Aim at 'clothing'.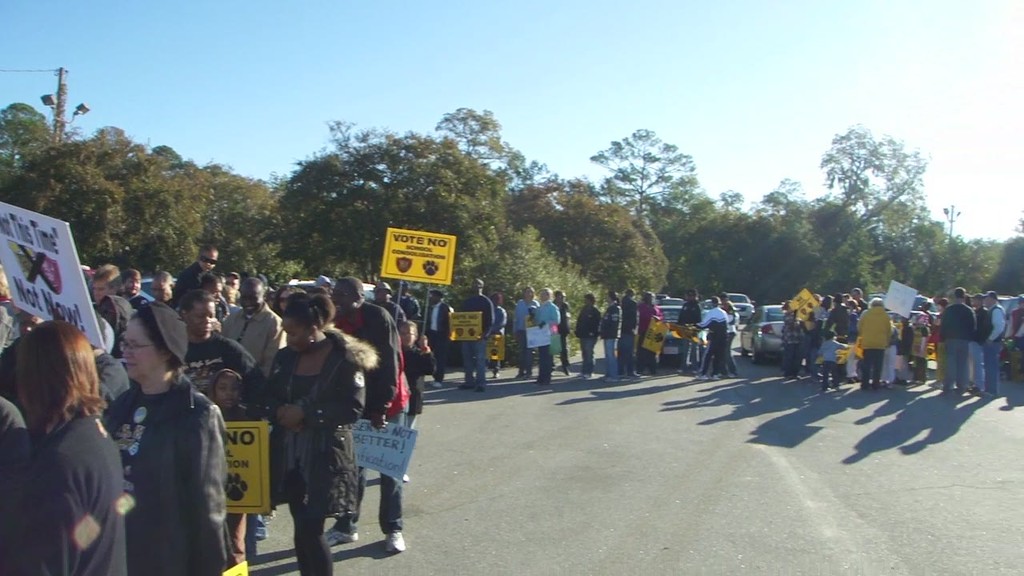
Aimed at {"x1": 724, "y1": 300, "x2": 738, "y2": 367}.
